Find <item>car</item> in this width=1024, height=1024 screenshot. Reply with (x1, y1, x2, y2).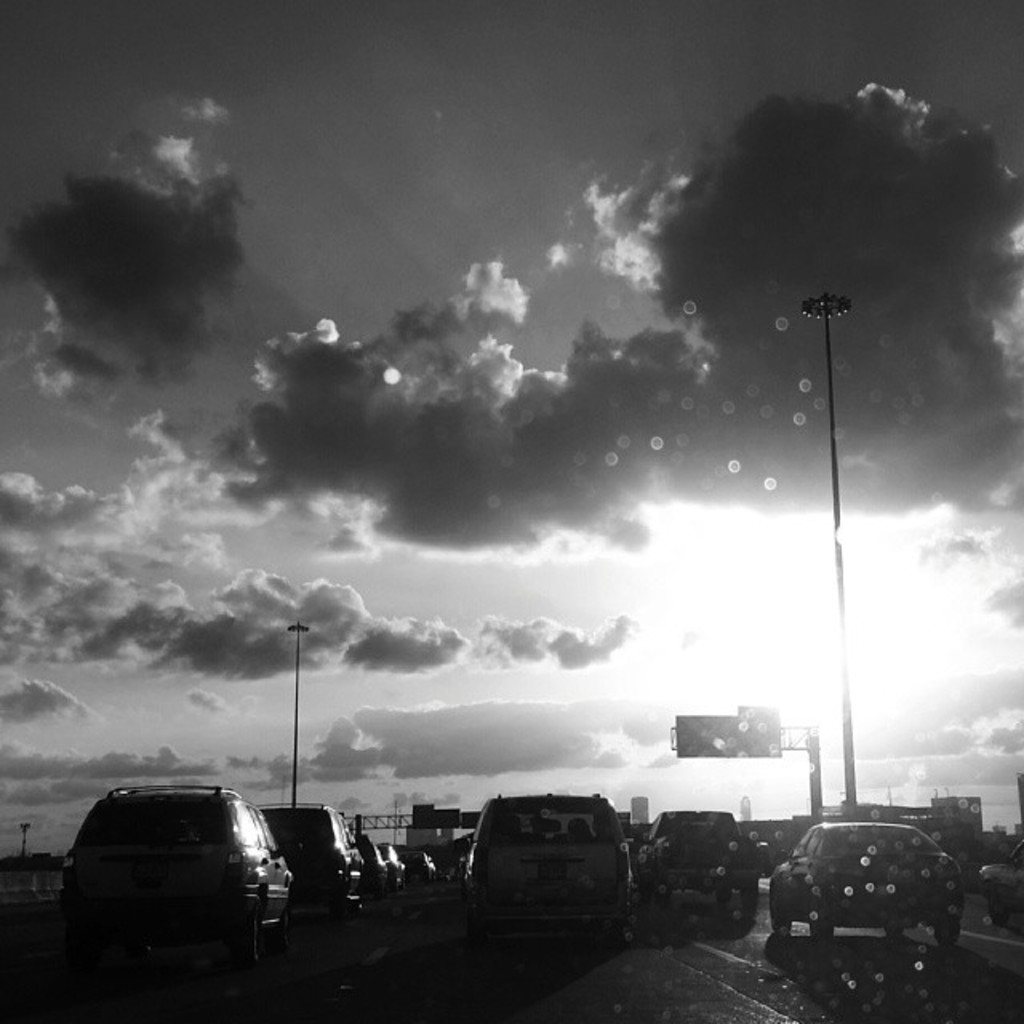
(979, 838, 1022, 925).
